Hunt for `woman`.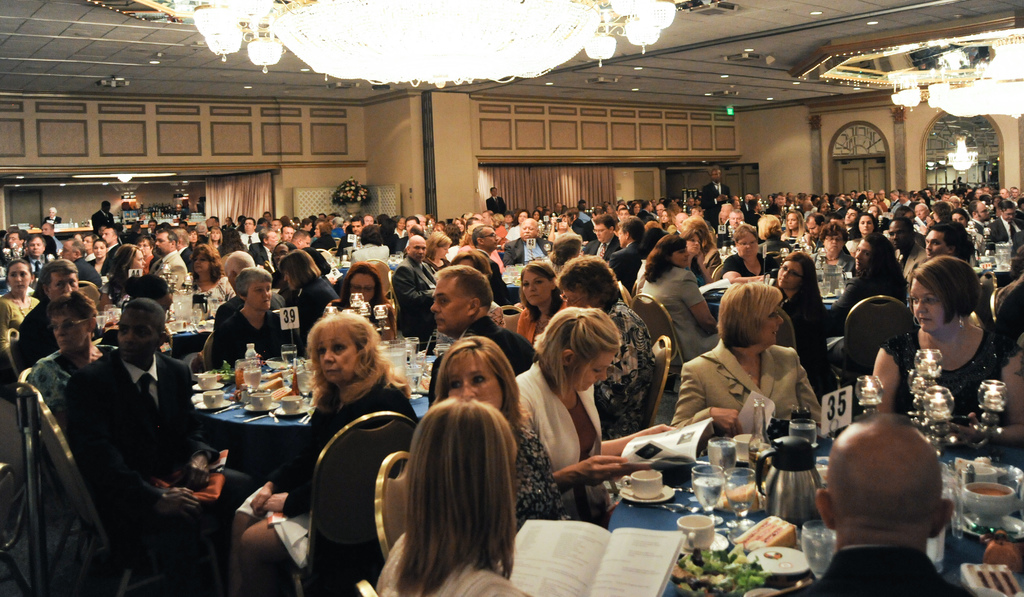
Hunted down at bbox=[673, 278, 833, 443].
